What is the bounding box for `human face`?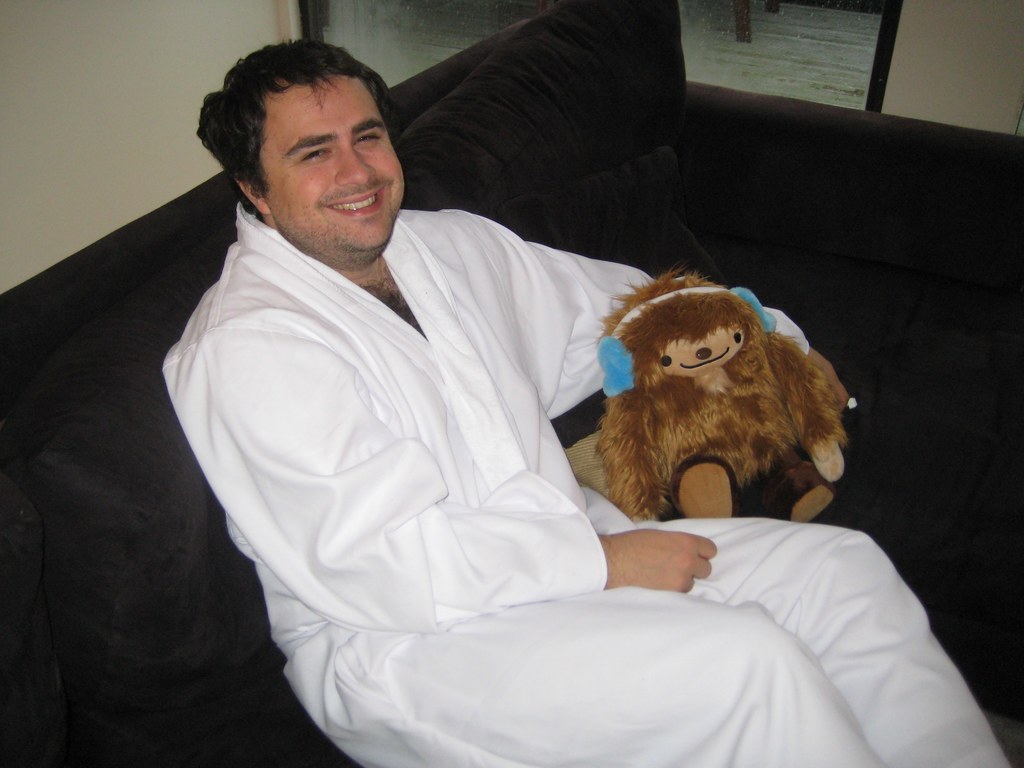
crop(266, 72, 404, 252).
